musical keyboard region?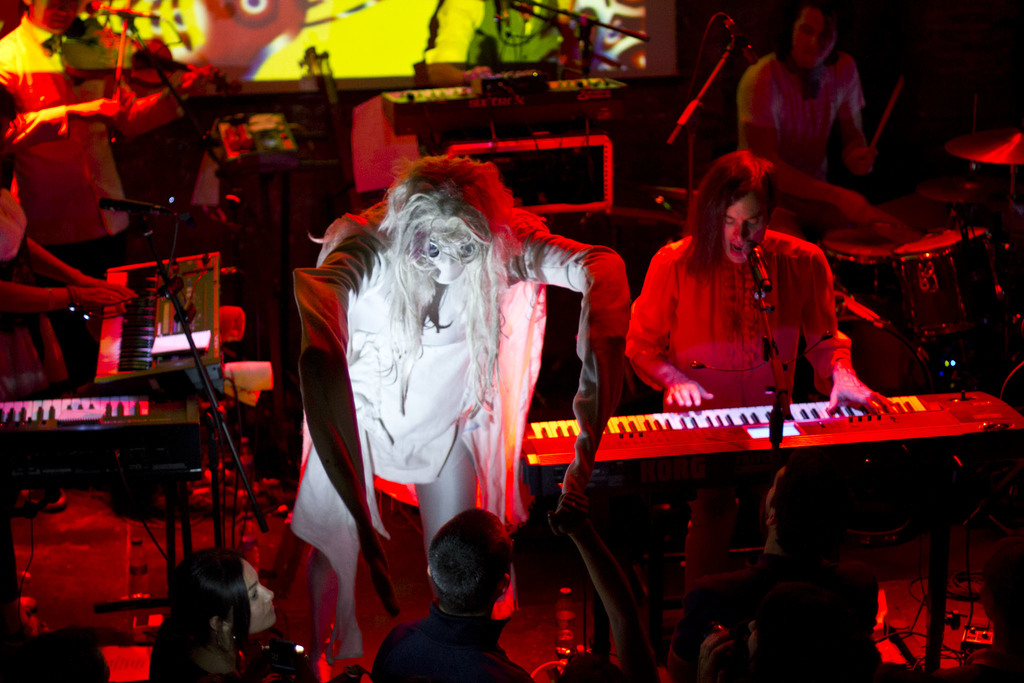
locate(519, 394, 1023, 489)
